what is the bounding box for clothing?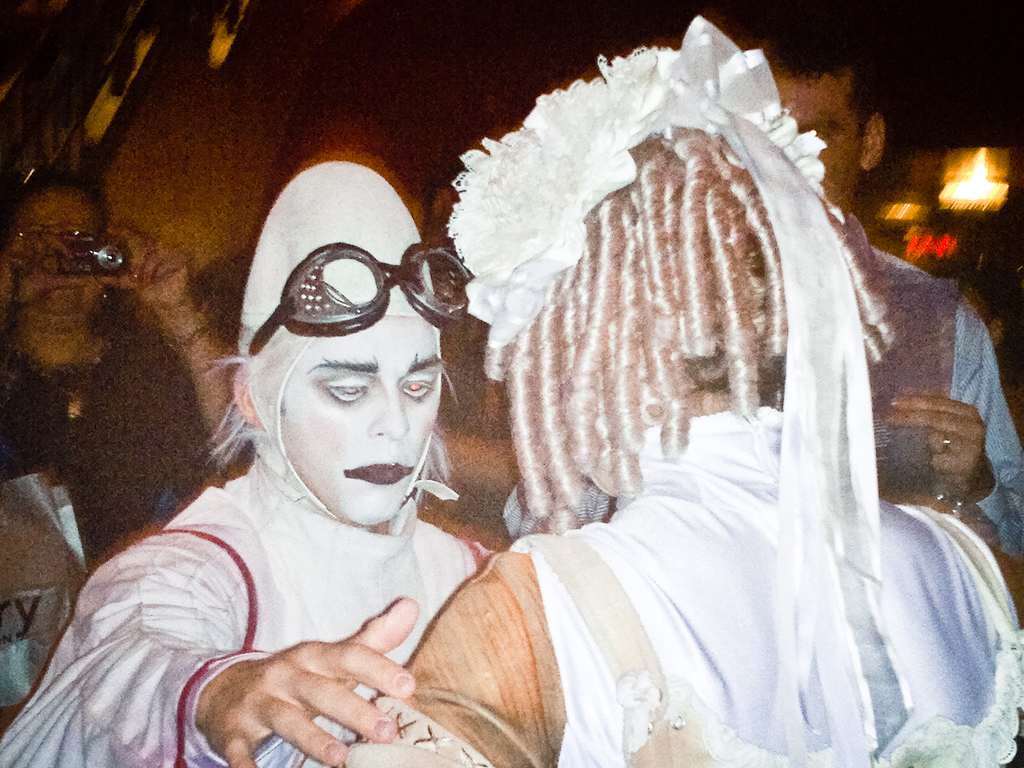
{"x1": 0, "y1": 452, "x2": 504, "y2": 762}.
